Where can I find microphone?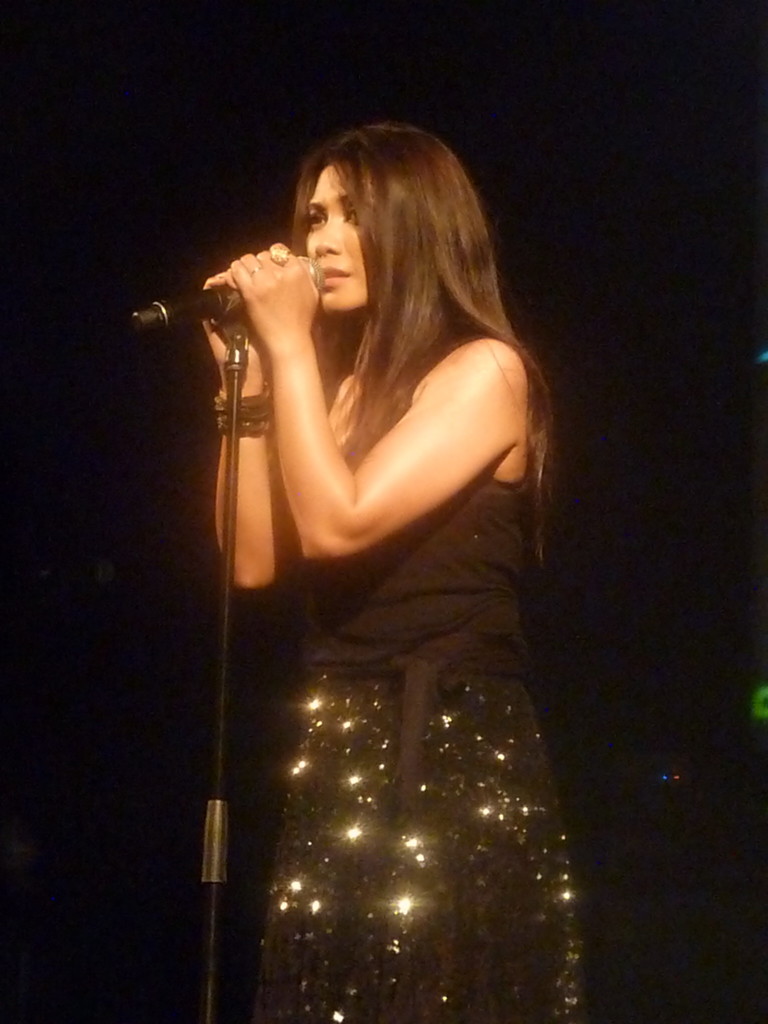
You can find it at box=[143, 257, 251, 344].
